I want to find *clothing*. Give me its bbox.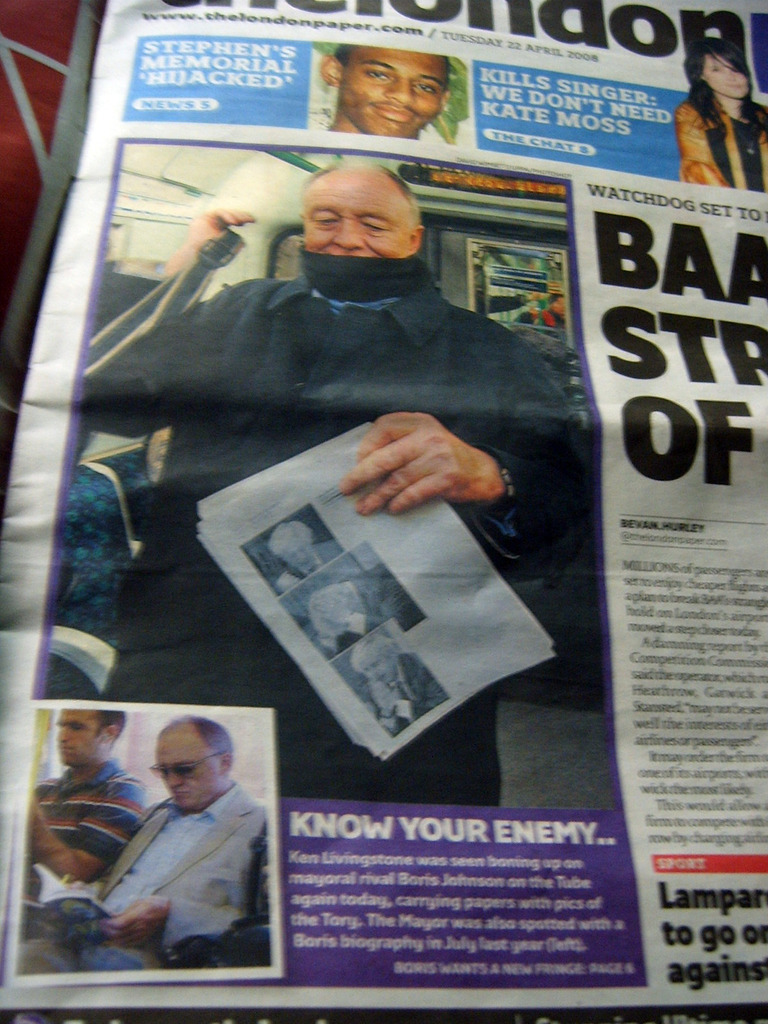
Rect(72, 273, 579, 808).
